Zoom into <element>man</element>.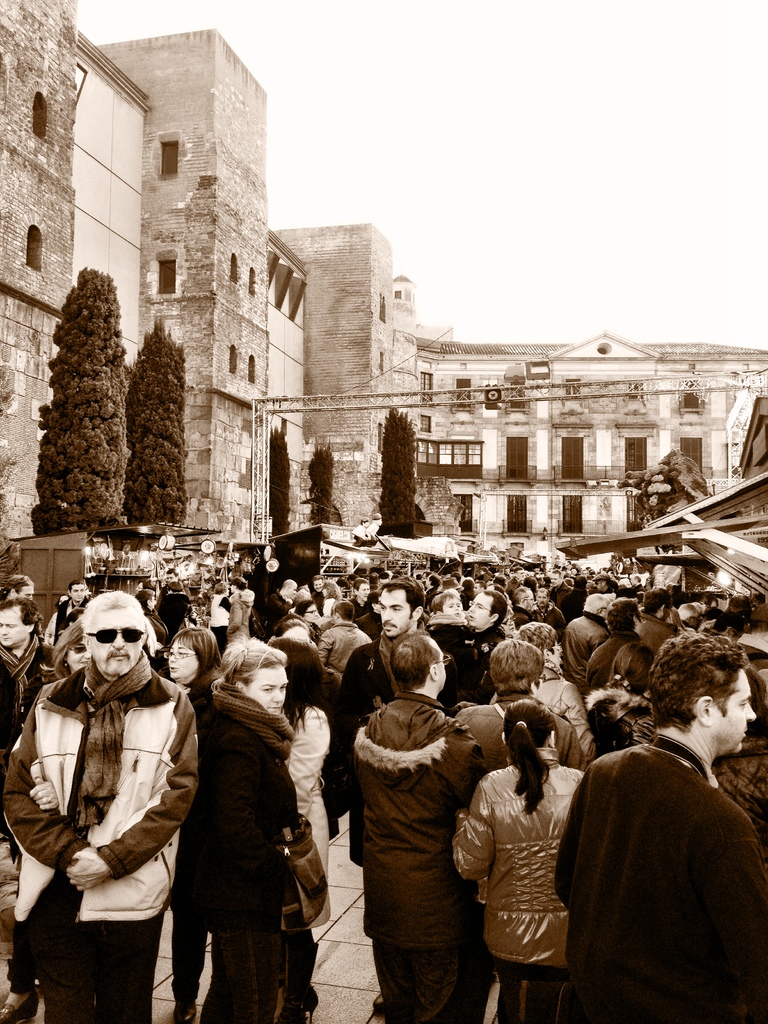
Zoom target: {"x1": 369, "y1": 571, "x2": 380, "y2": 590}.
